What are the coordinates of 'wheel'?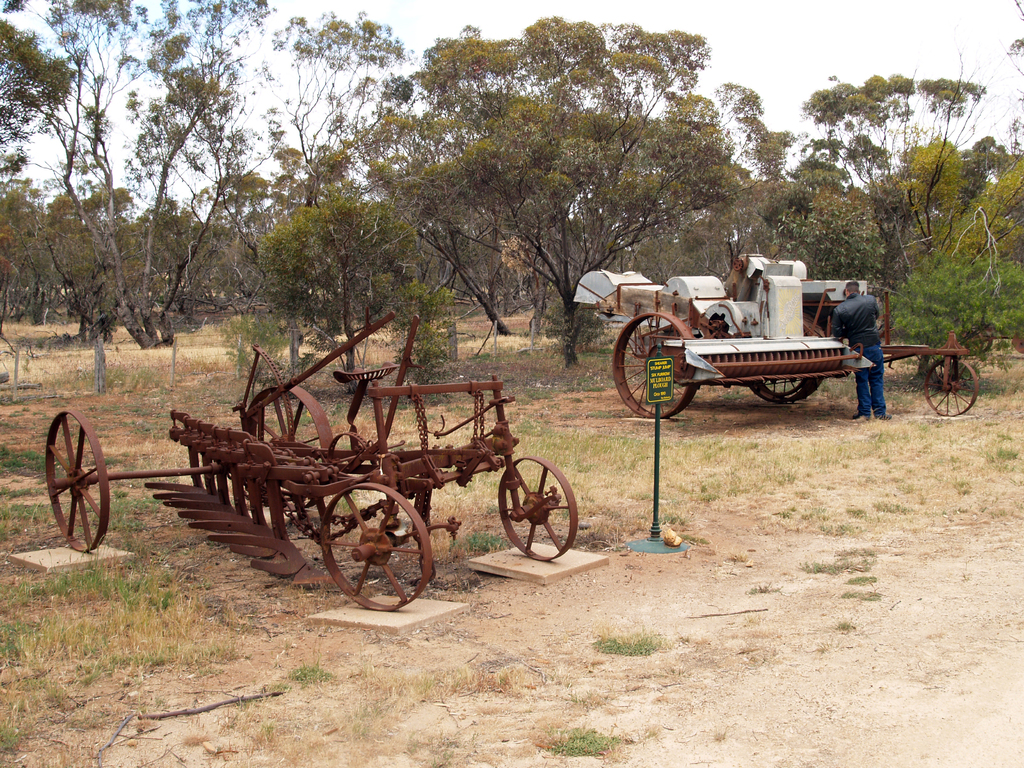
{"x1": 35, "y1": 411, "x2": 97, "y2": 552}.
